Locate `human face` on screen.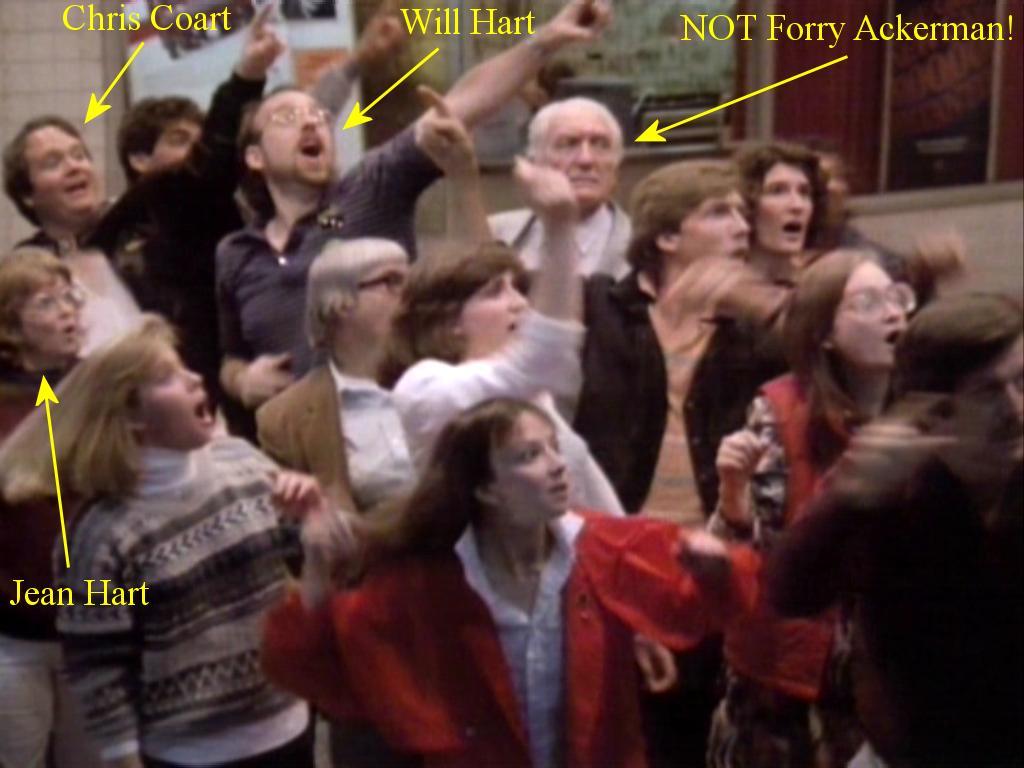
On screen at {"left": 540, "top": 105, "right": 622, "bottom": 196}.
